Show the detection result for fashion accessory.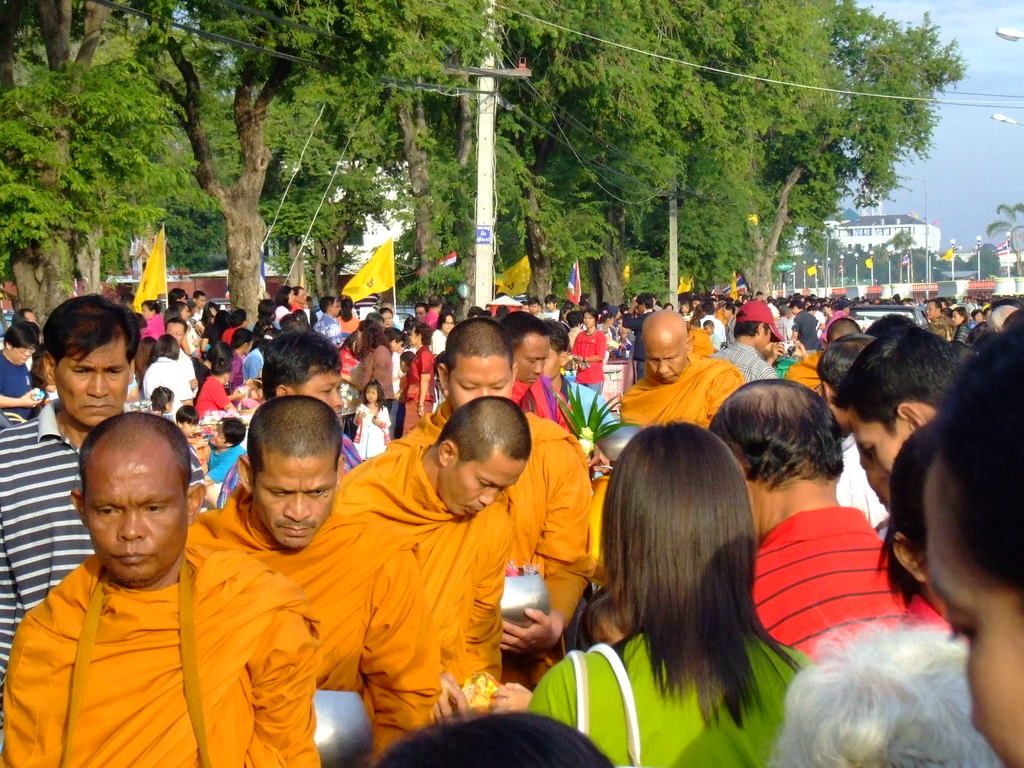
[x1=563, y1=637, x2=643, y2=767].
